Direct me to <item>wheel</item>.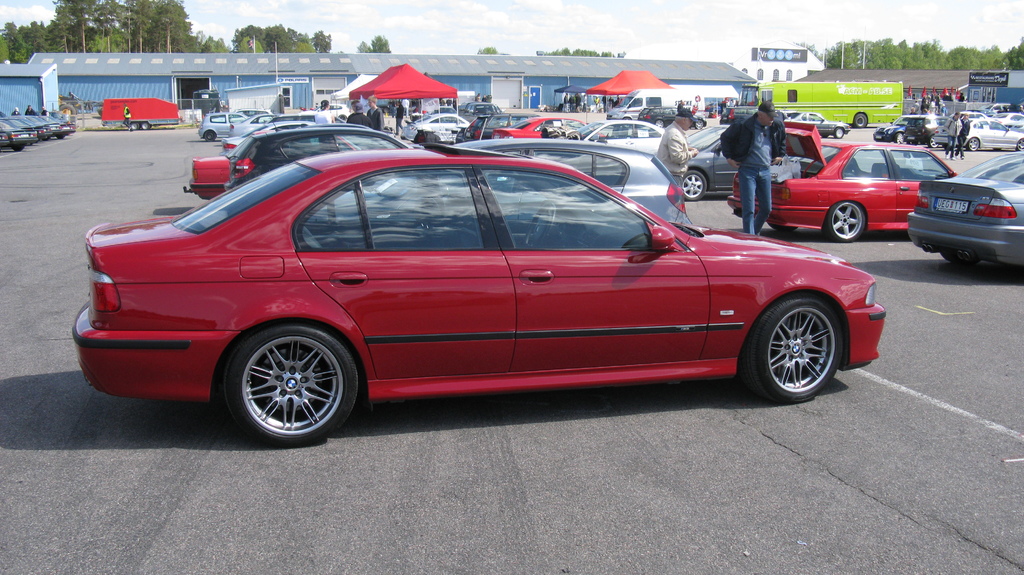
Direction: {"left": 929, "top": 136, "right": 940, "bottom": 148}.
